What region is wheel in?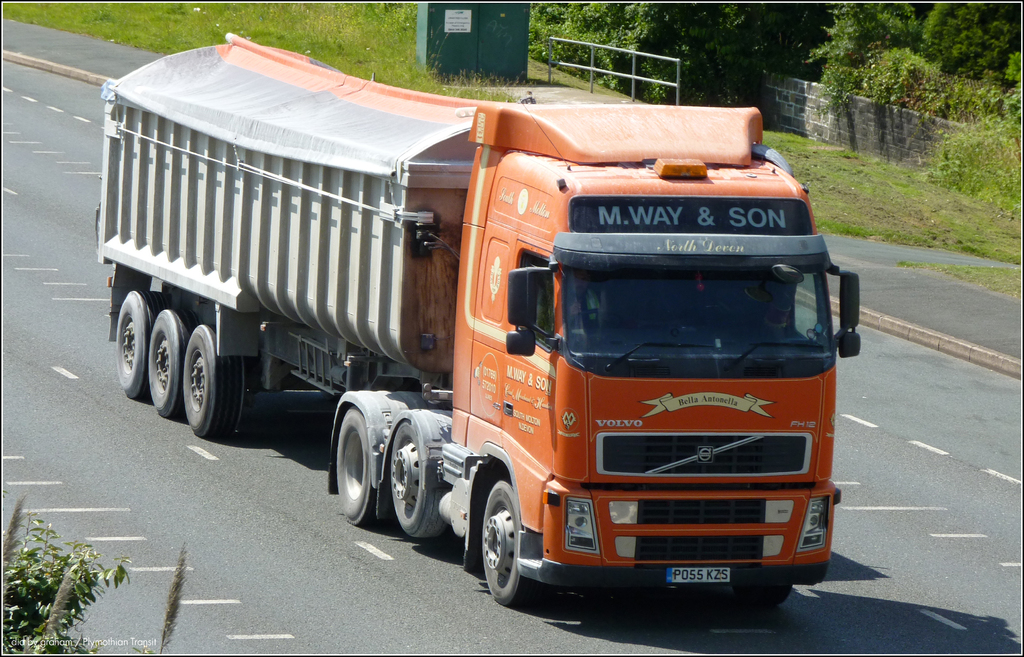
177:318:233:437.
